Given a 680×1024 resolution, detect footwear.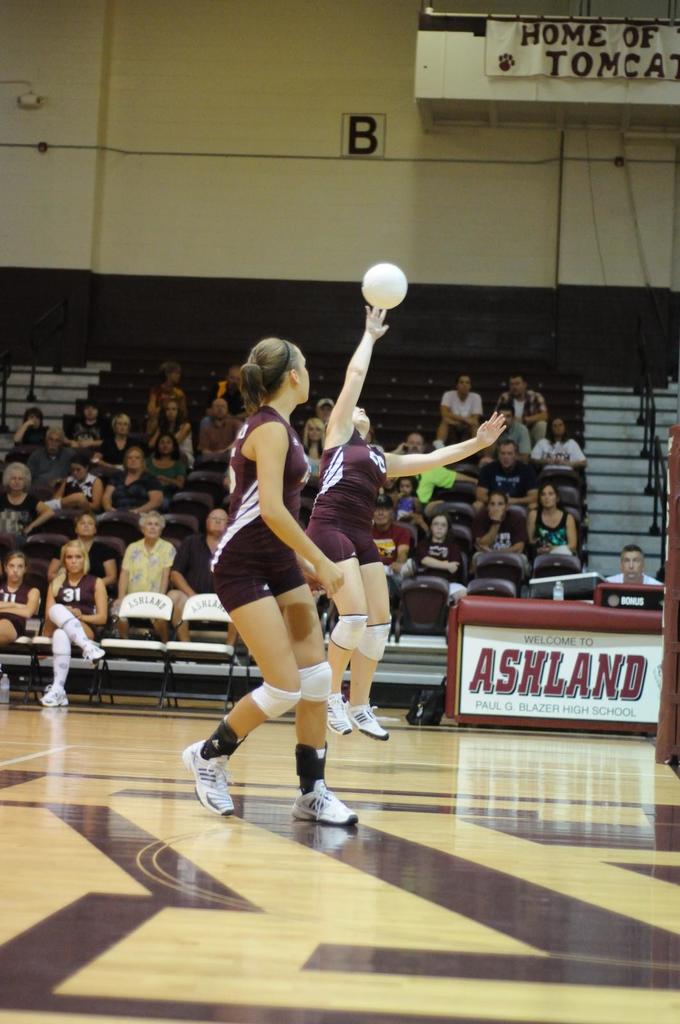
{"left": 349, "top": 694, "right": 393, "bottom": 743}.
